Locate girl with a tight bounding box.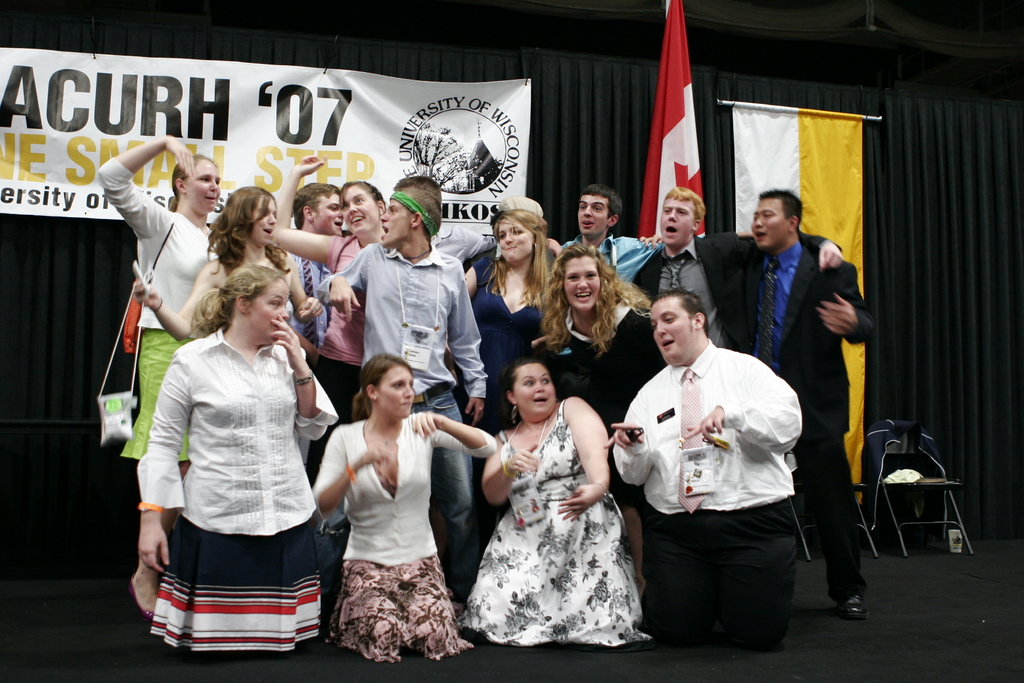
136, 266, 371, 668.
